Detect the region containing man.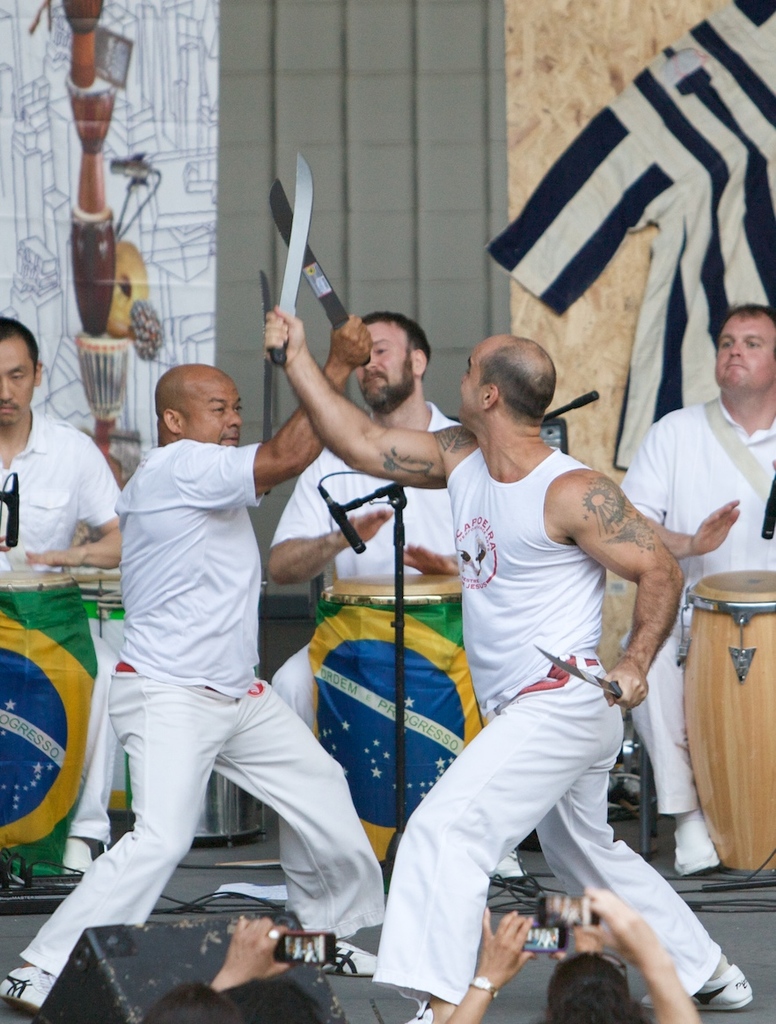
(149, 916, 304, 1023).
